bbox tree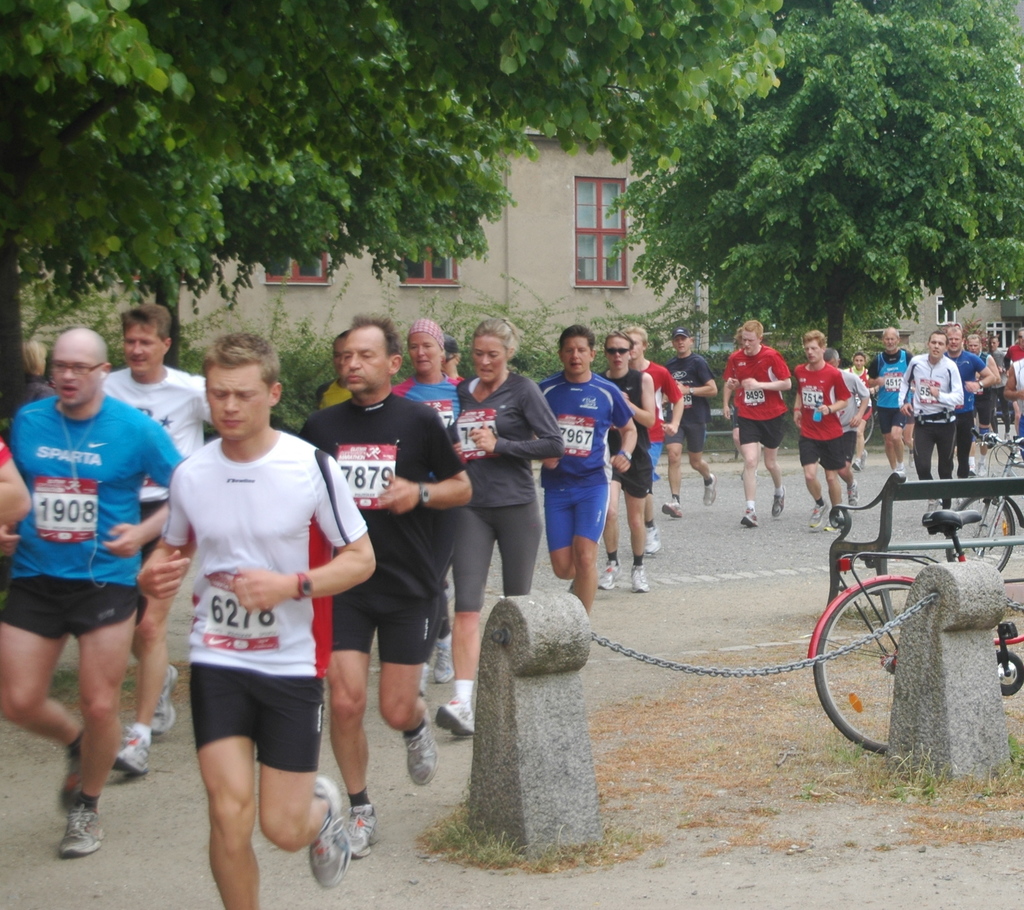
box=[0, 1, 427, 448]
